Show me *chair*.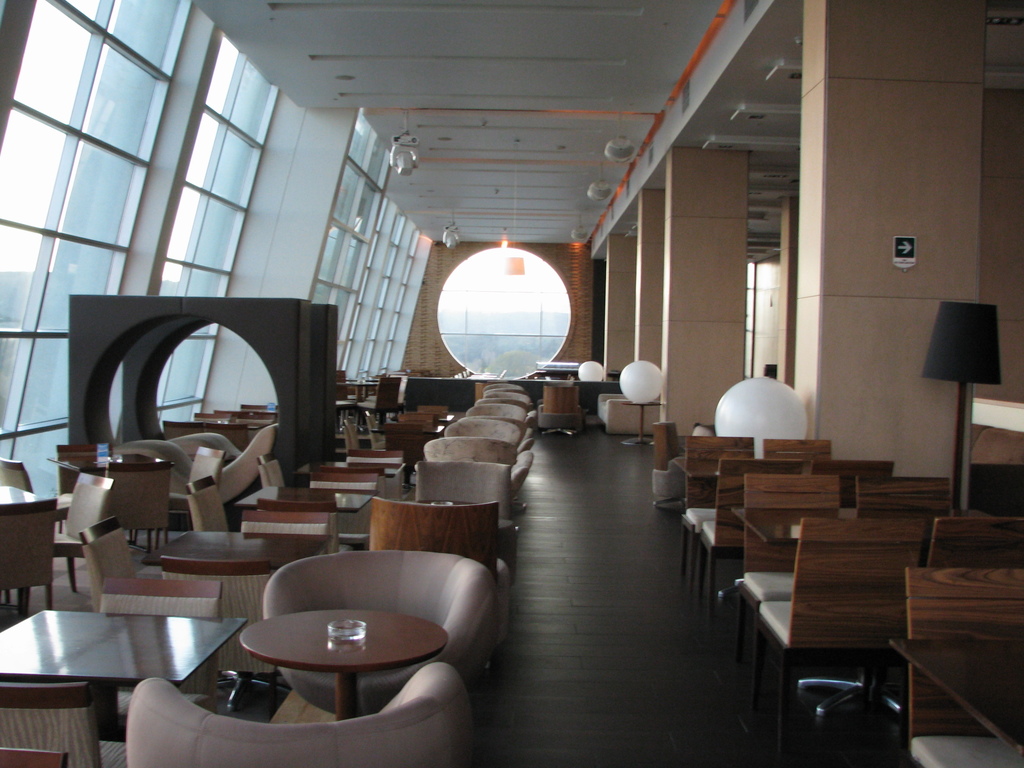
*chair* is here: 344/418/362/450.
